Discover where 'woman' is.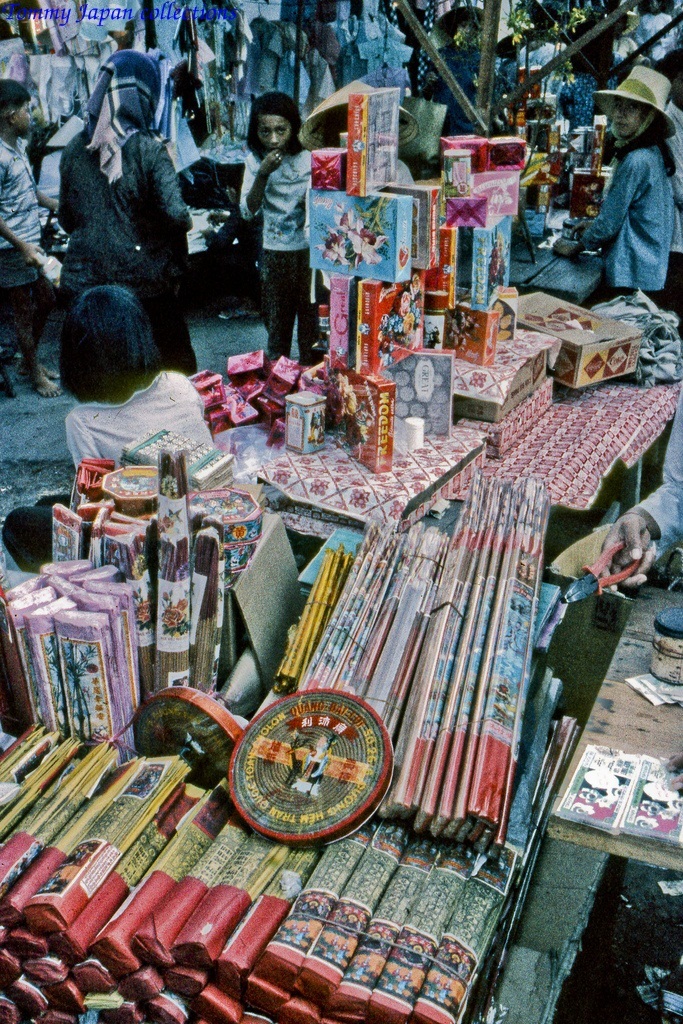
Discovered at (217,76,329,365).
